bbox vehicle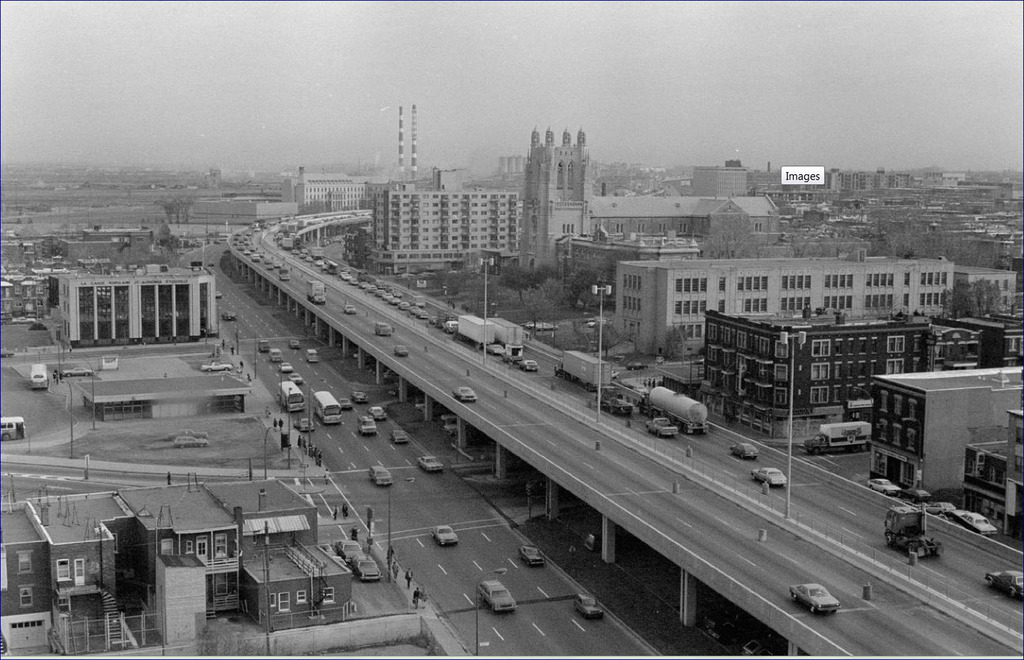
(x1=281, y1=358, x2=293, y2=369)
